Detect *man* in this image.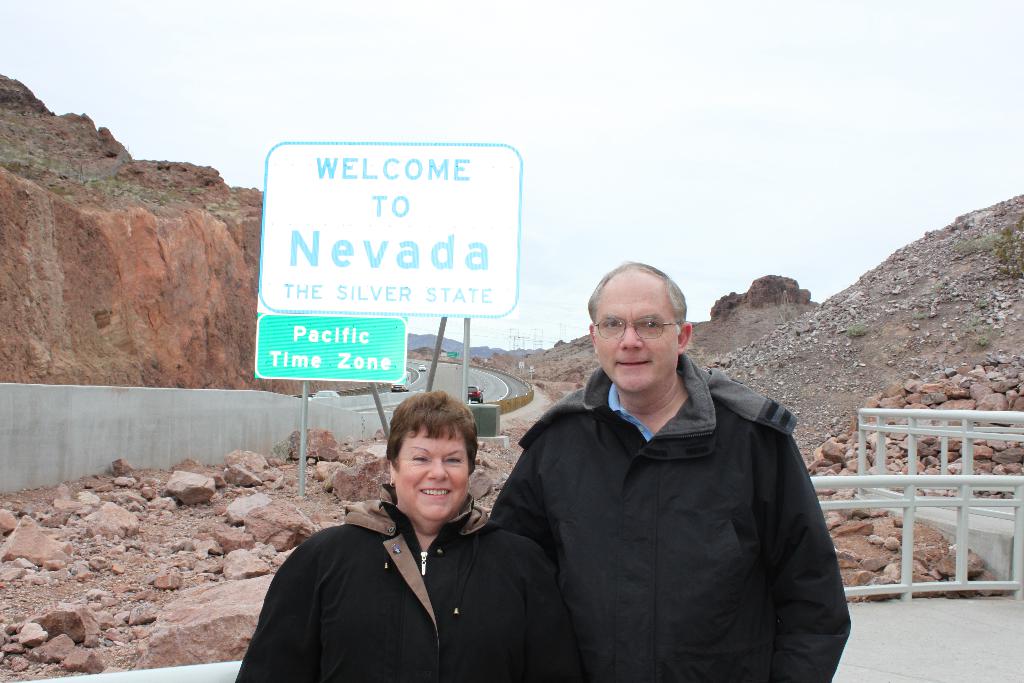
Detection: crop(477, 266, 831, 682).
